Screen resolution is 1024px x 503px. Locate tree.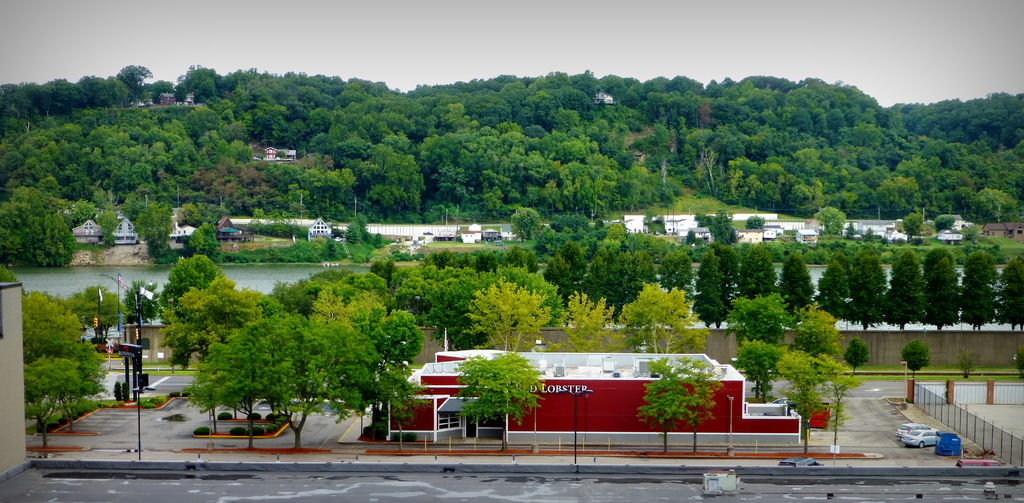
[623, 281, 708, 370].
